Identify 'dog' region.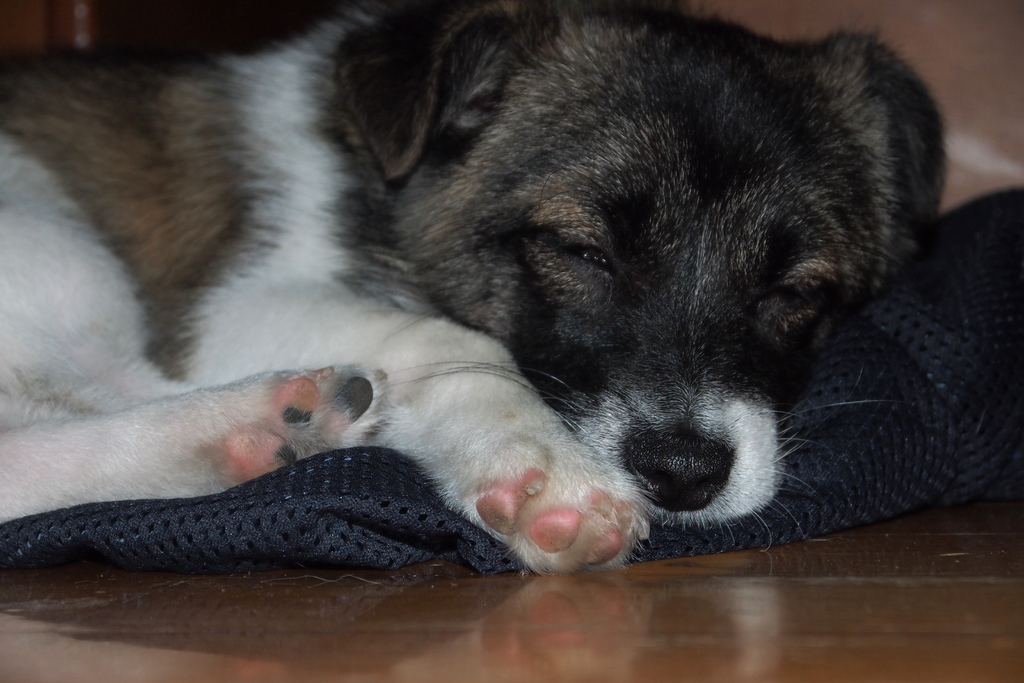
Region: 0,0,953,577.
